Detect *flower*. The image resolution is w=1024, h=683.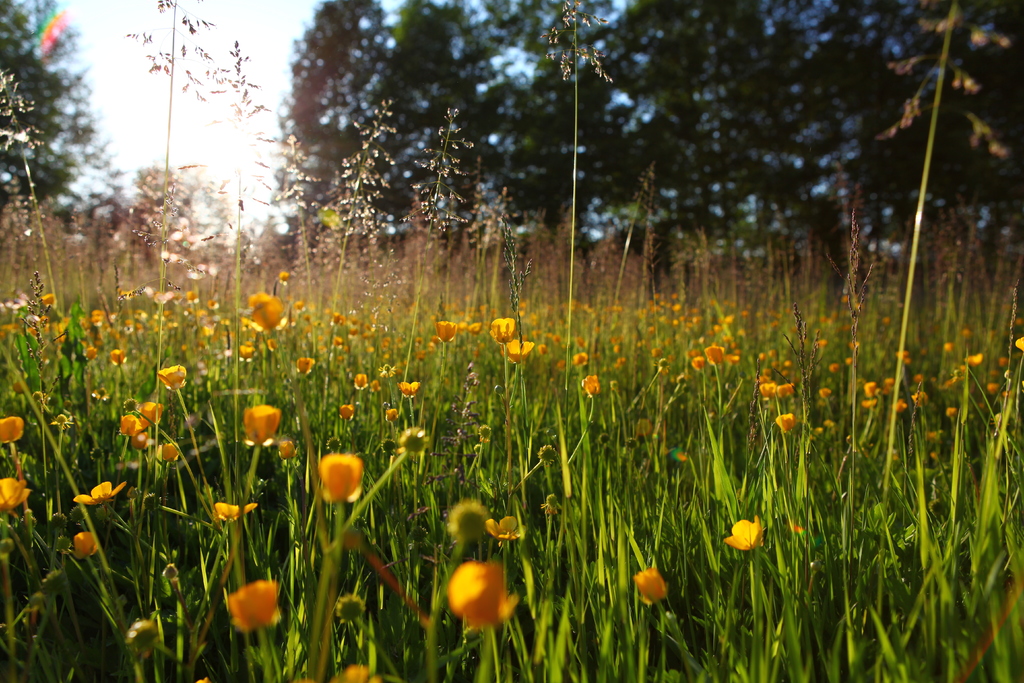
73,477,131,509.
